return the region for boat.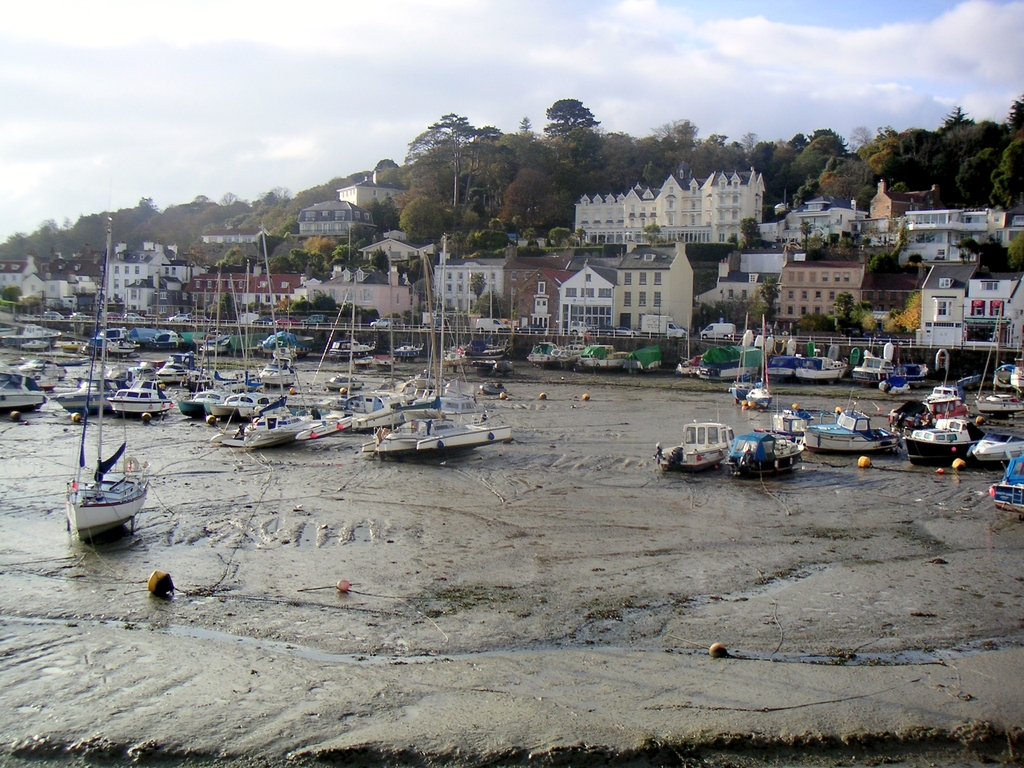
x1=389 y1=347 x2=420 y2=358.
